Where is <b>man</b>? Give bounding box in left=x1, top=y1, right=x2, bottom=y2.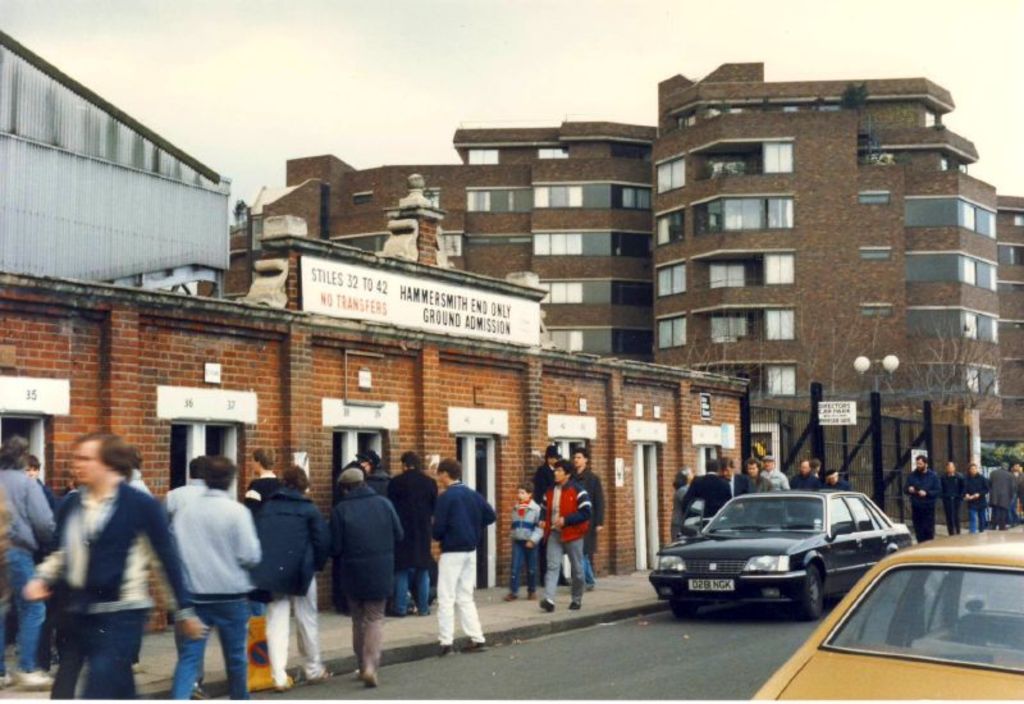
left=247, top=467, right=335, bottom=685.
